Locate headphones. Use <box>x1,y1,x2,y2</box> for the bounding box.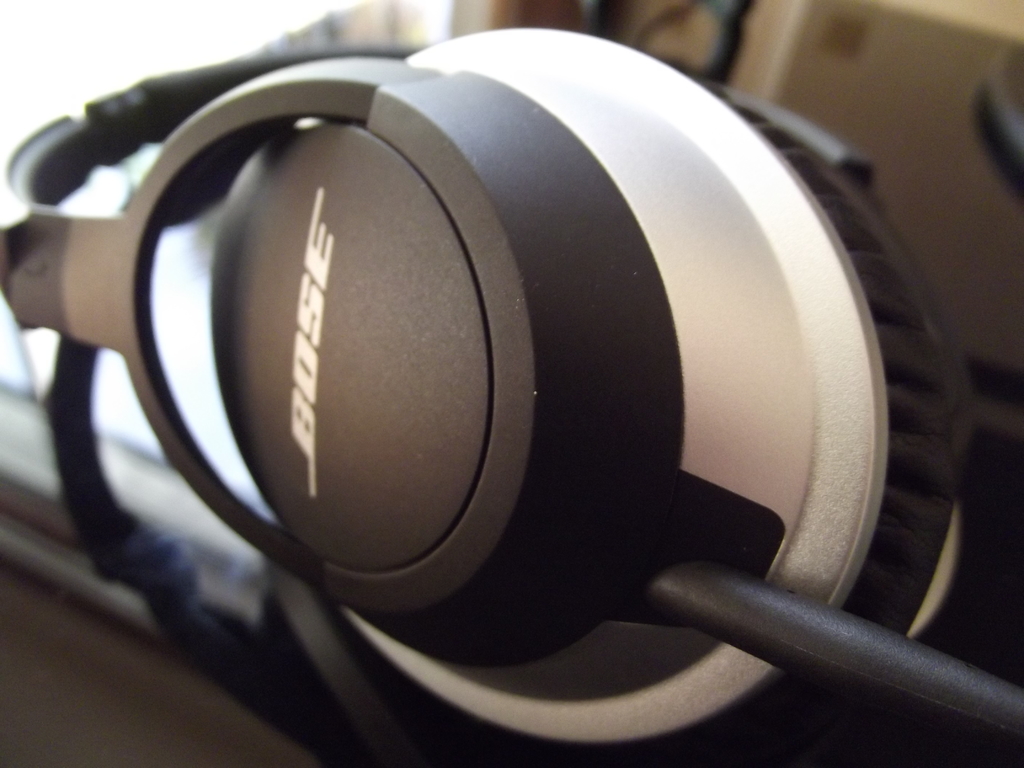
<box>20,21,993,767</box>.
